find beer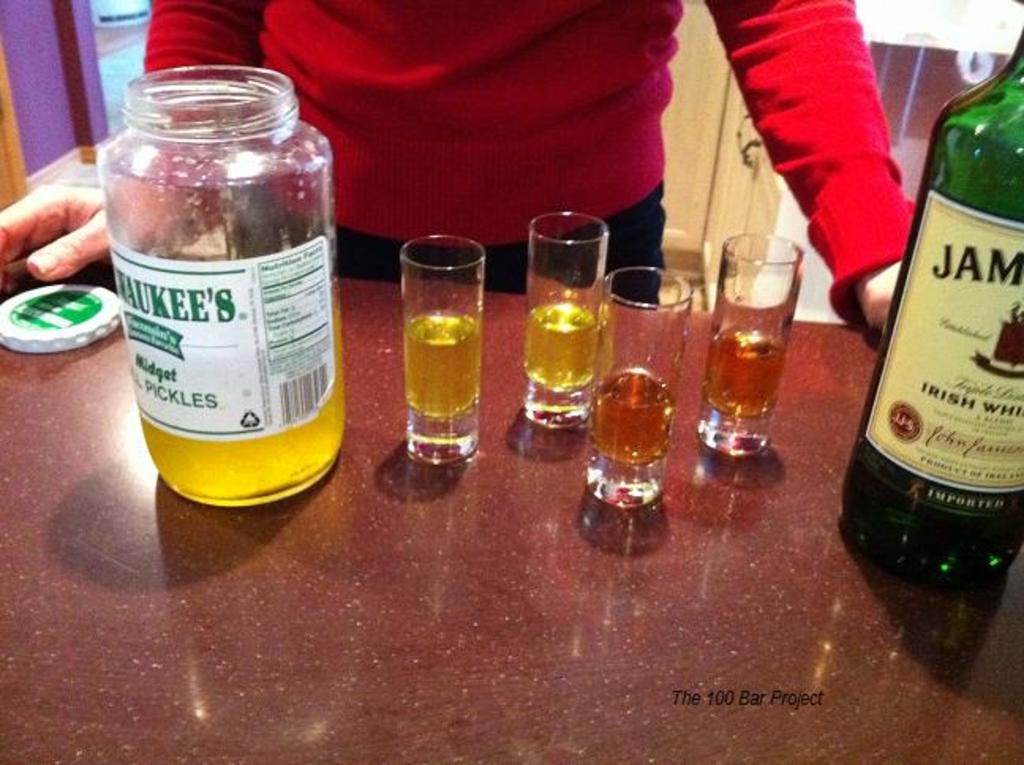
716, 229, 812, 454
